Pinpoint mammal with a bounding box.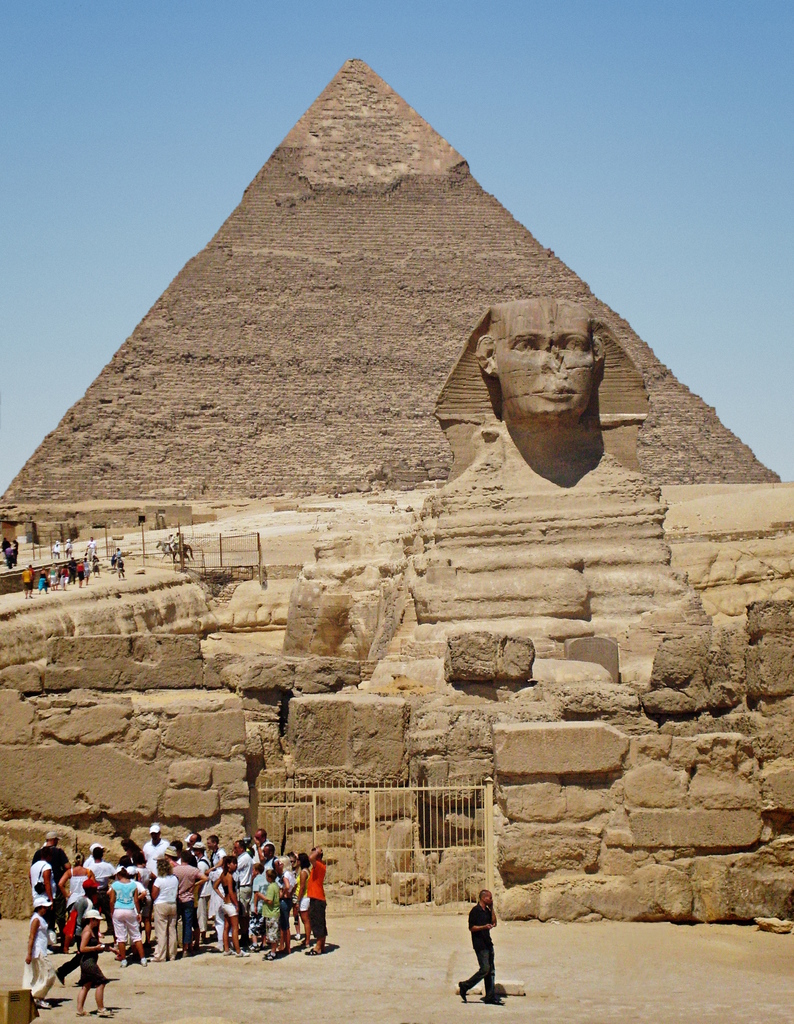
box=[162, 540, 195, 564].
